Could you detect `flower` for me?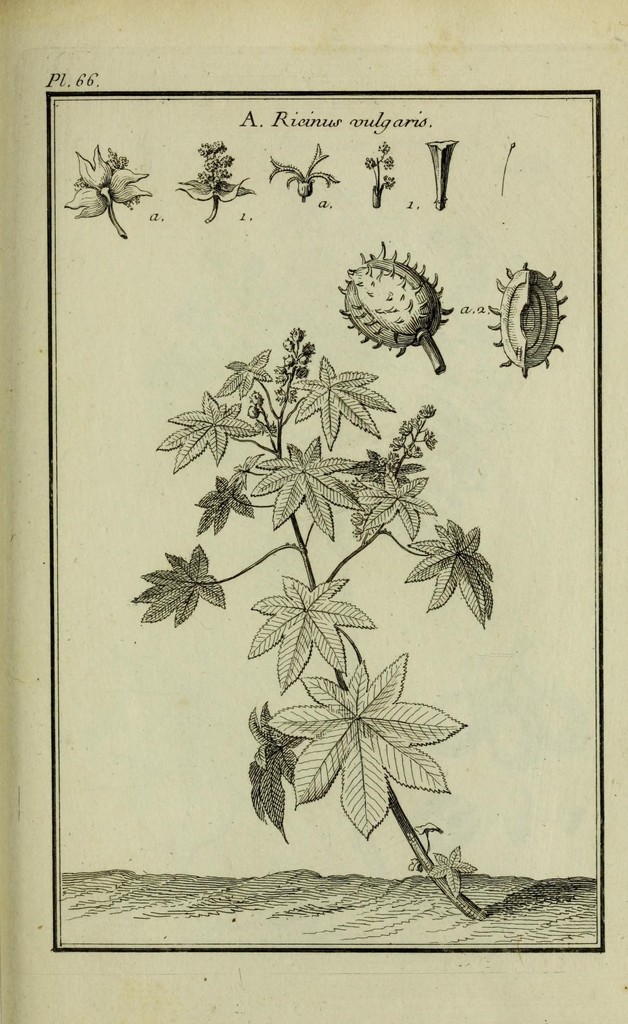
Detection result: x1=345, y1=461, x2=436, y2=547.
